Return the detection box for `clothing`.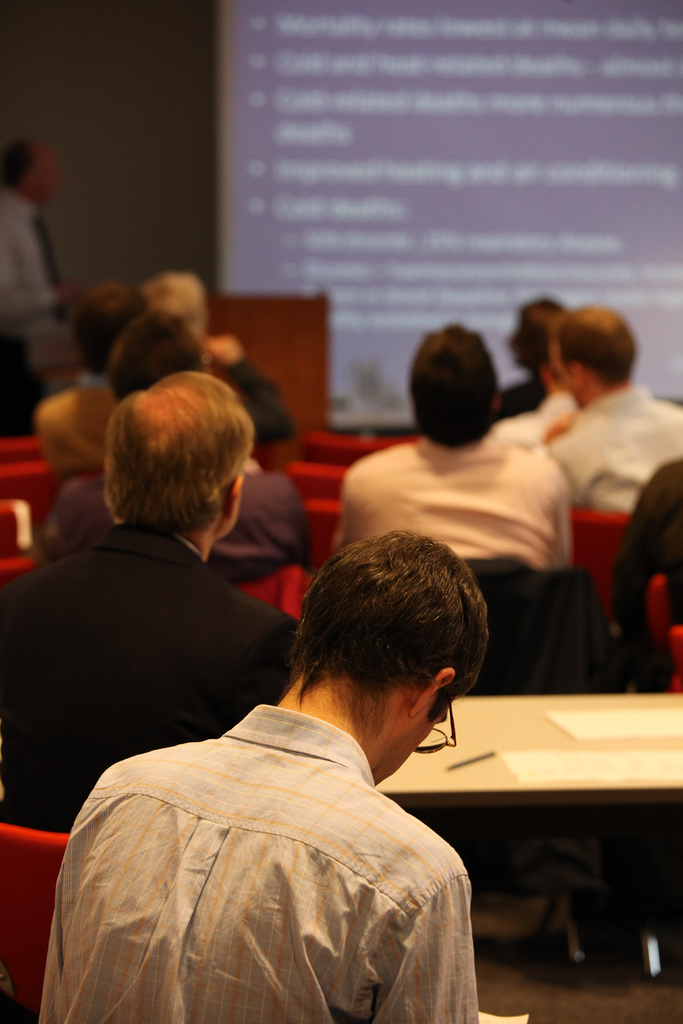
0 525 322 831.
